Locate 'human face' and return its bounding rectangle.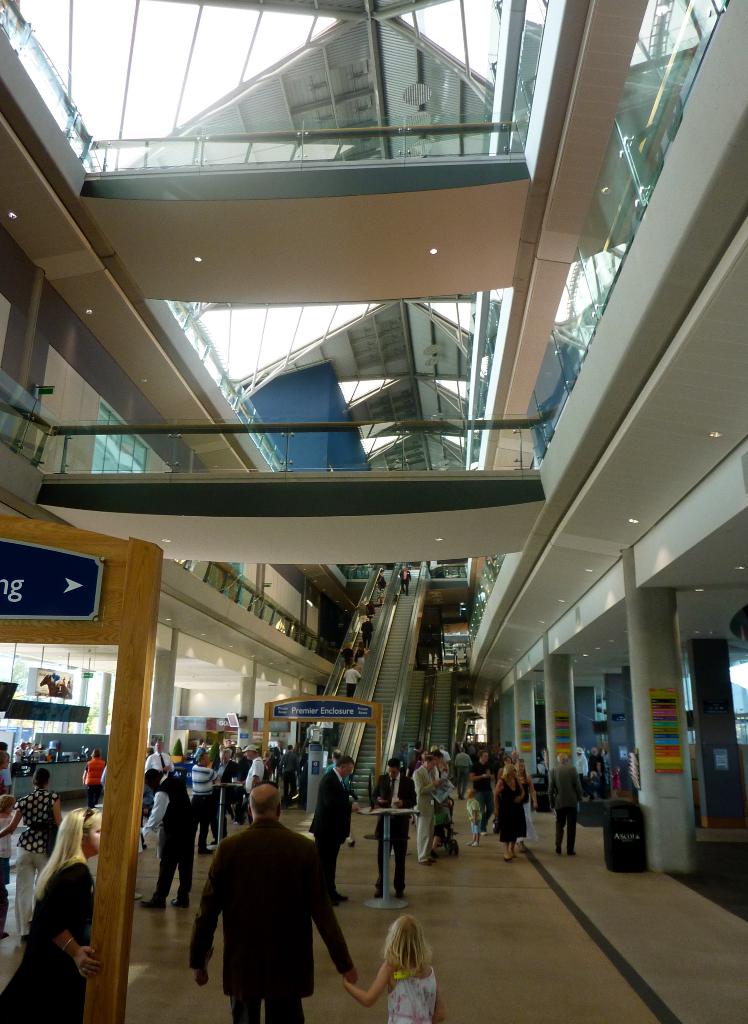
bbox(480, 748, 489, 764).
